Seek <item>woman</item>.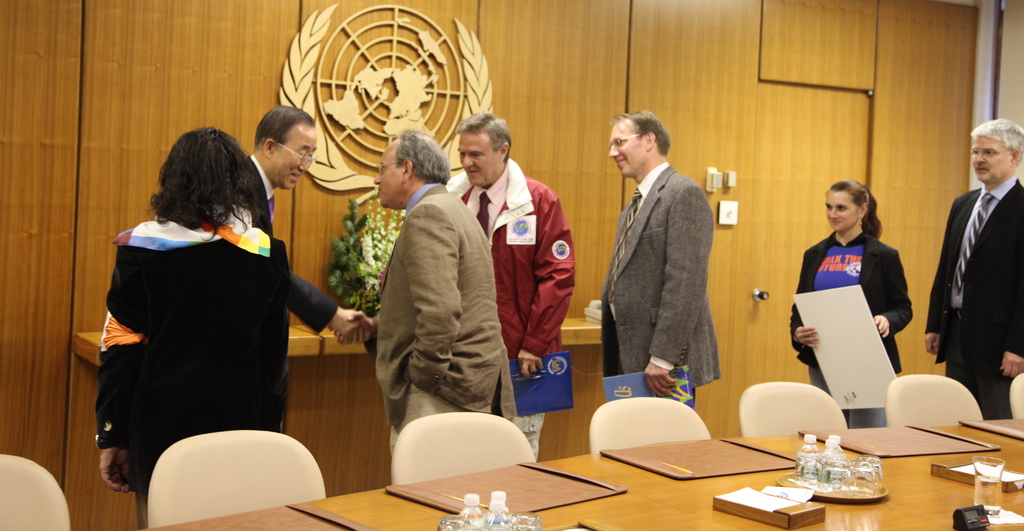
(94,125,298,530).
